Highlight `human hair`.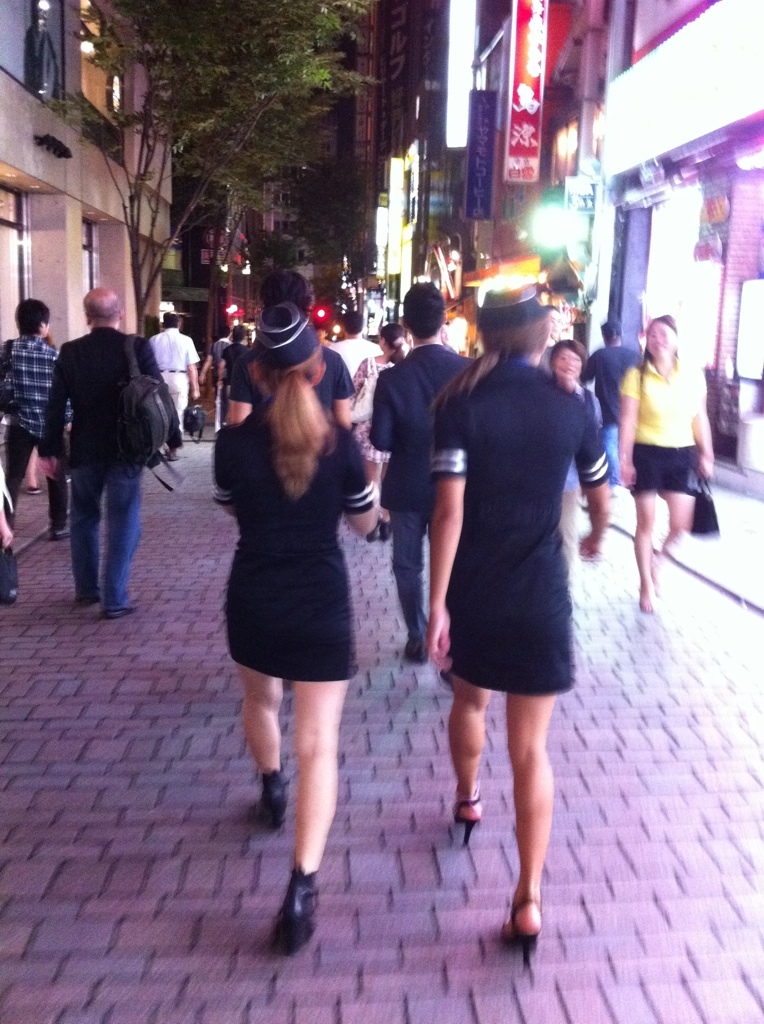
Highlighted region: box(548, 341, 592, 378).
